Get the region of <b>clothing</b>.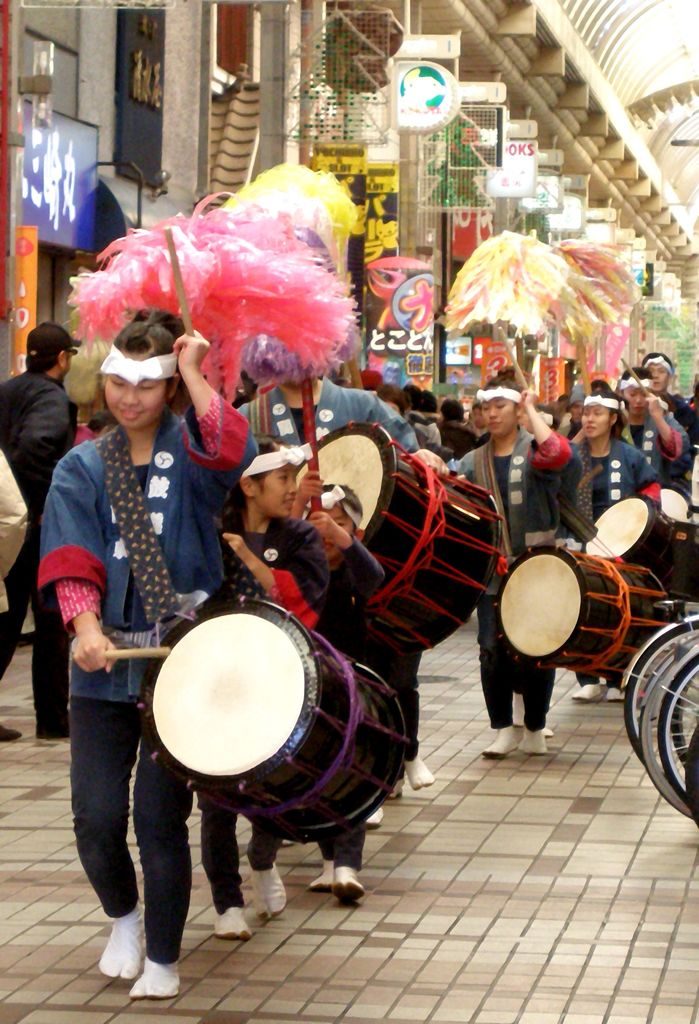
564:433:643:529.
